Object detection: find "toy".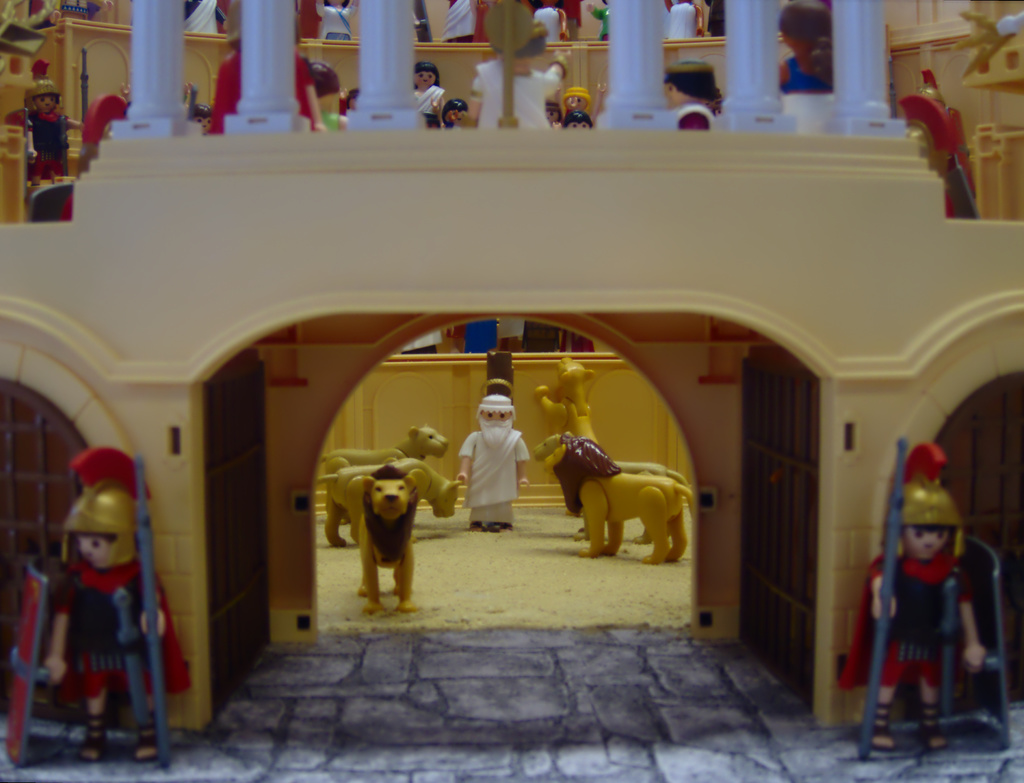
579/0/622/37.
